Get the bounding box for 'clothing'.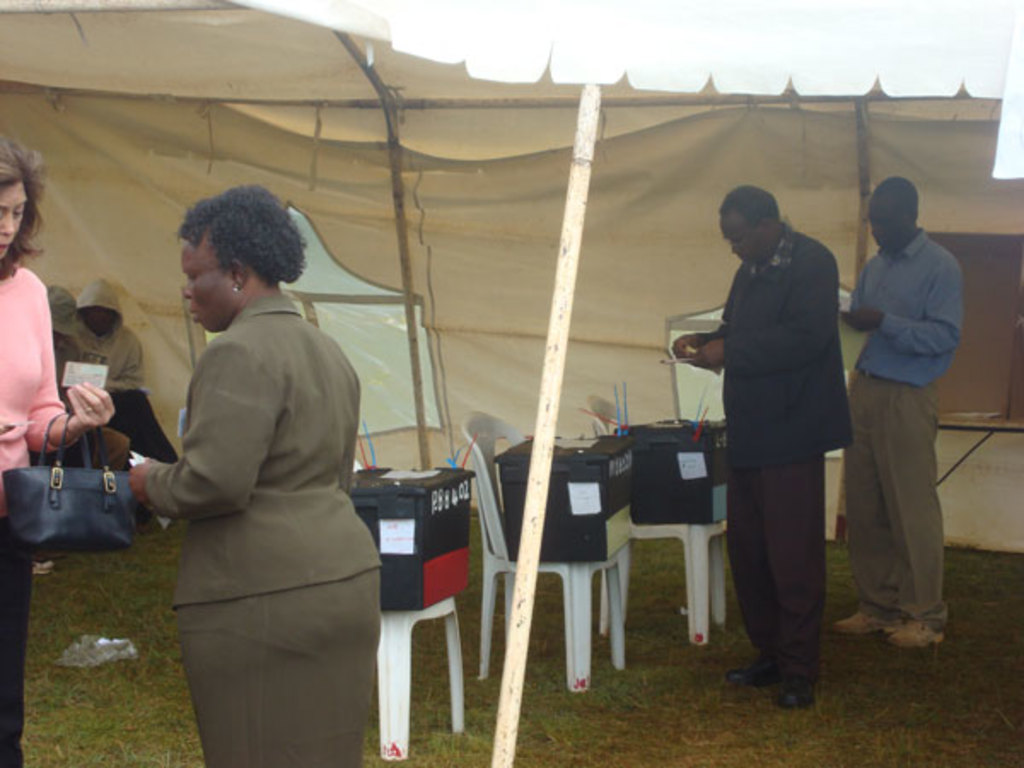
left=121, top=234, right=387, bottom=741.
